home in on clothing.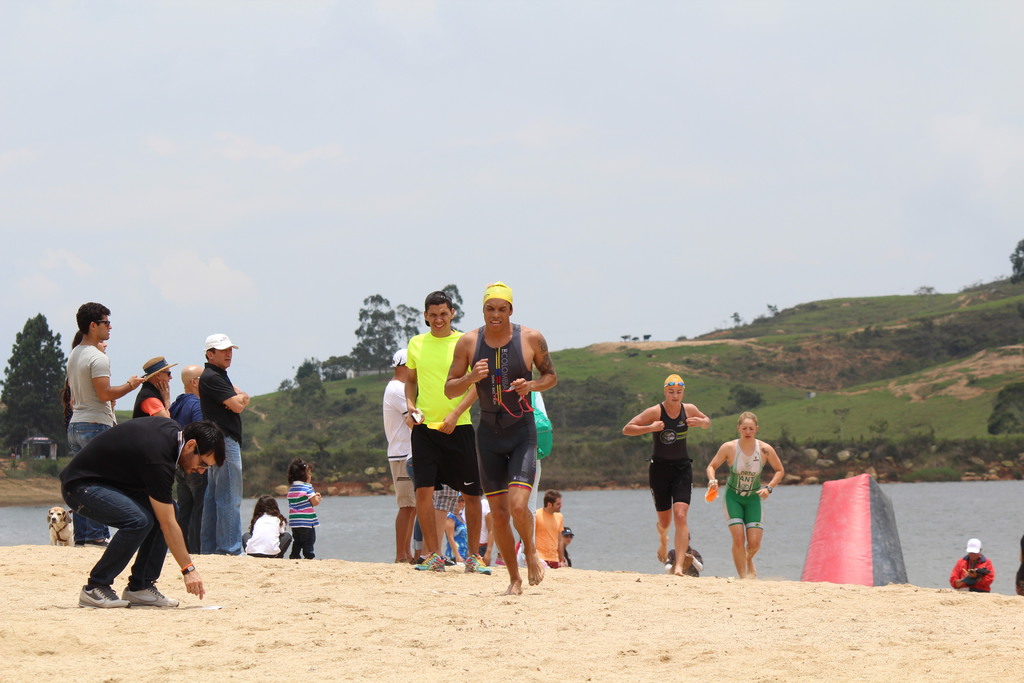
Homed in at crop(563, 554, 573, 564).
